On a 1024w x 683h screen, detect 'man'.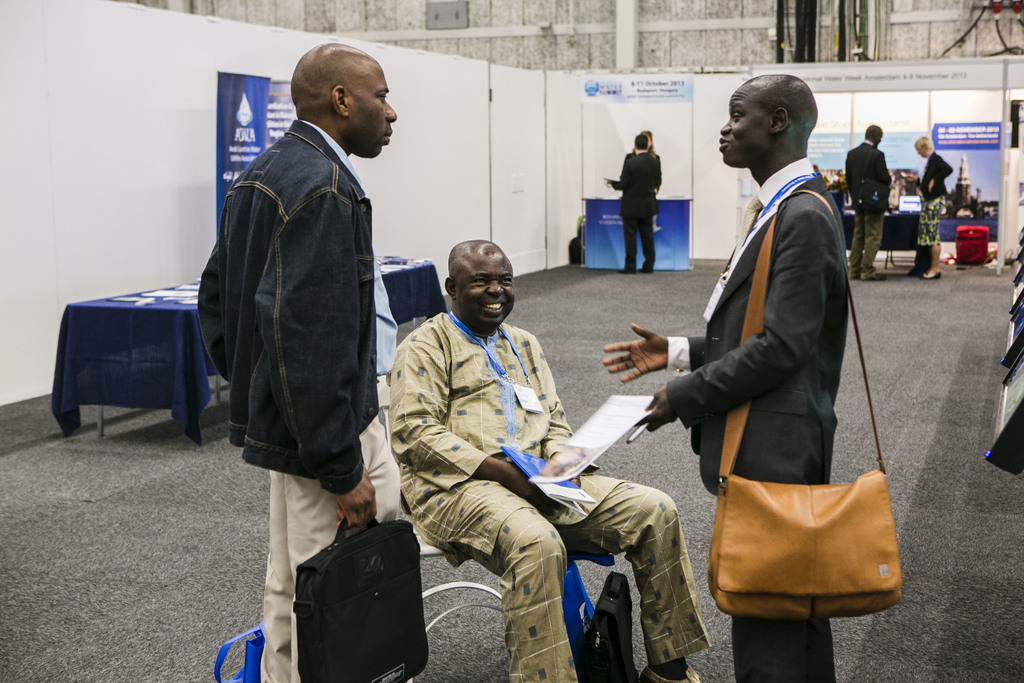
select_region(601, 73, 845, 682).
